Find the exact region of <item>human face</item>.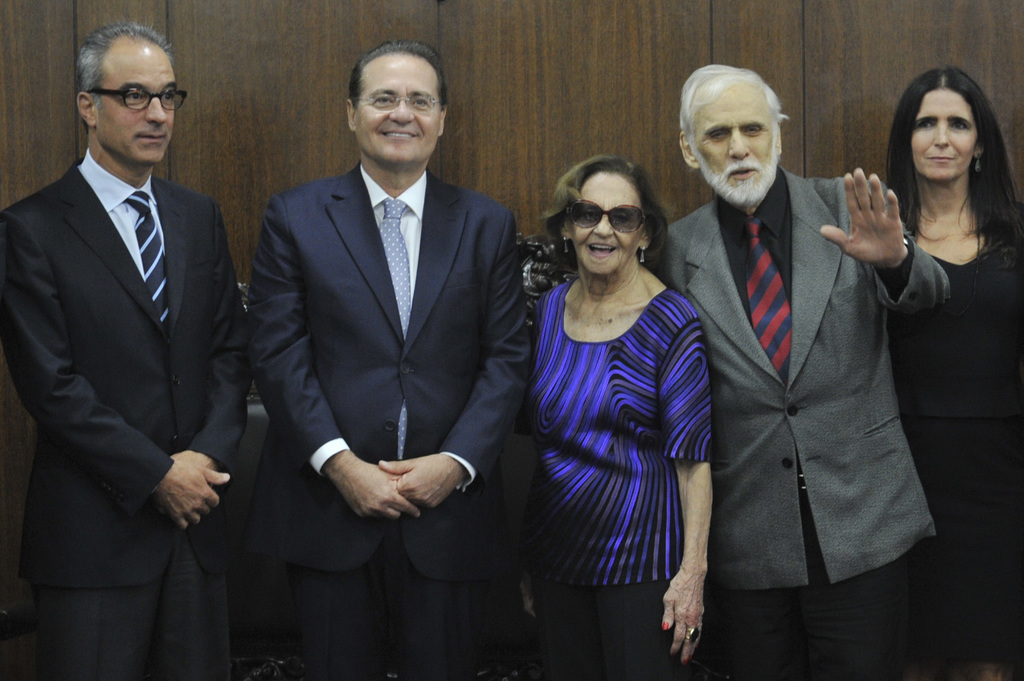
Exact region: [356,52,440,158].
